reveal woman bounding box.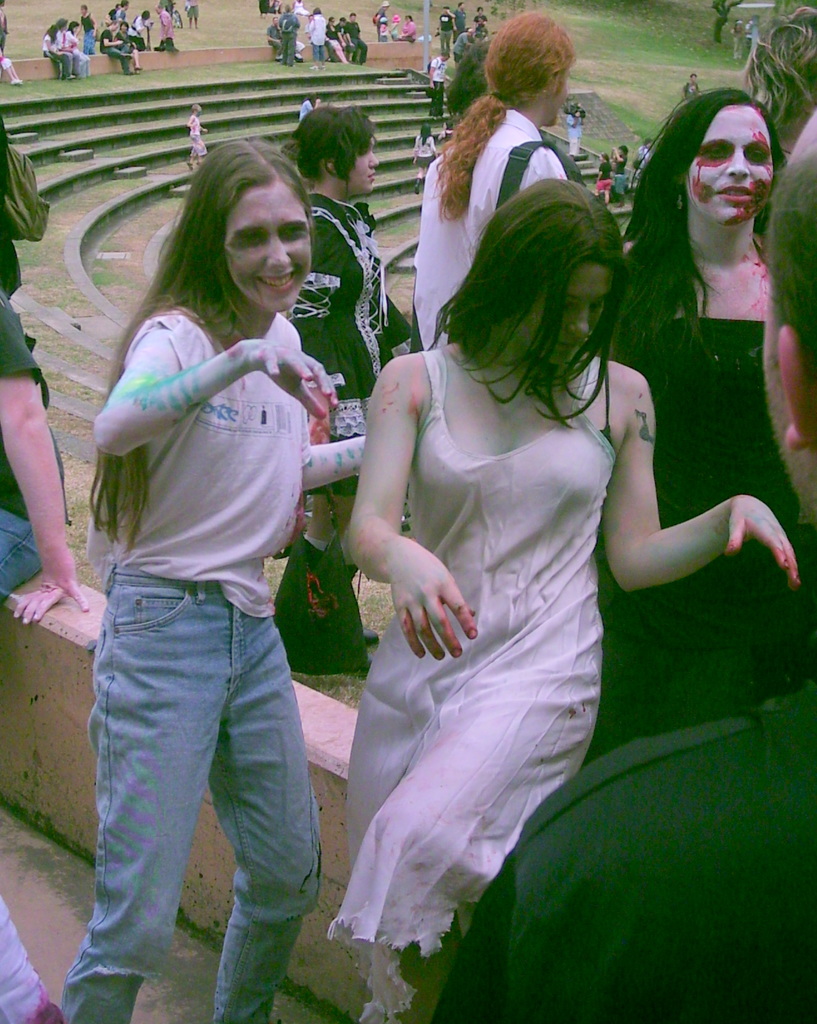
Revealed: bbox=(415, 6, 579, 348).
